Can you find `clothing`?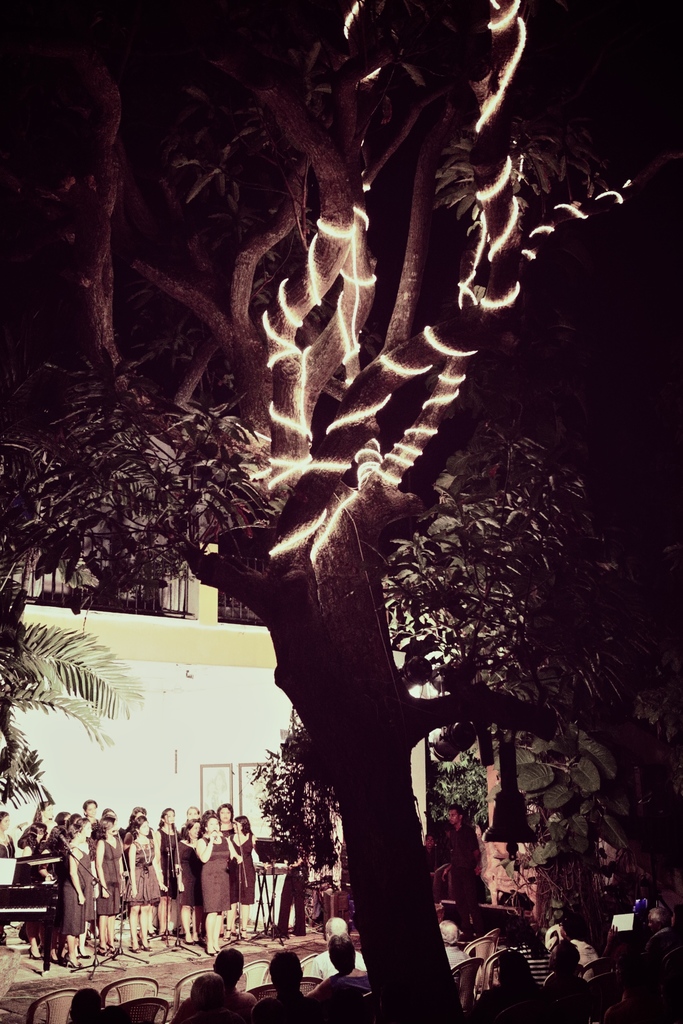
Yes, bounding box: (0,833,15,856).
